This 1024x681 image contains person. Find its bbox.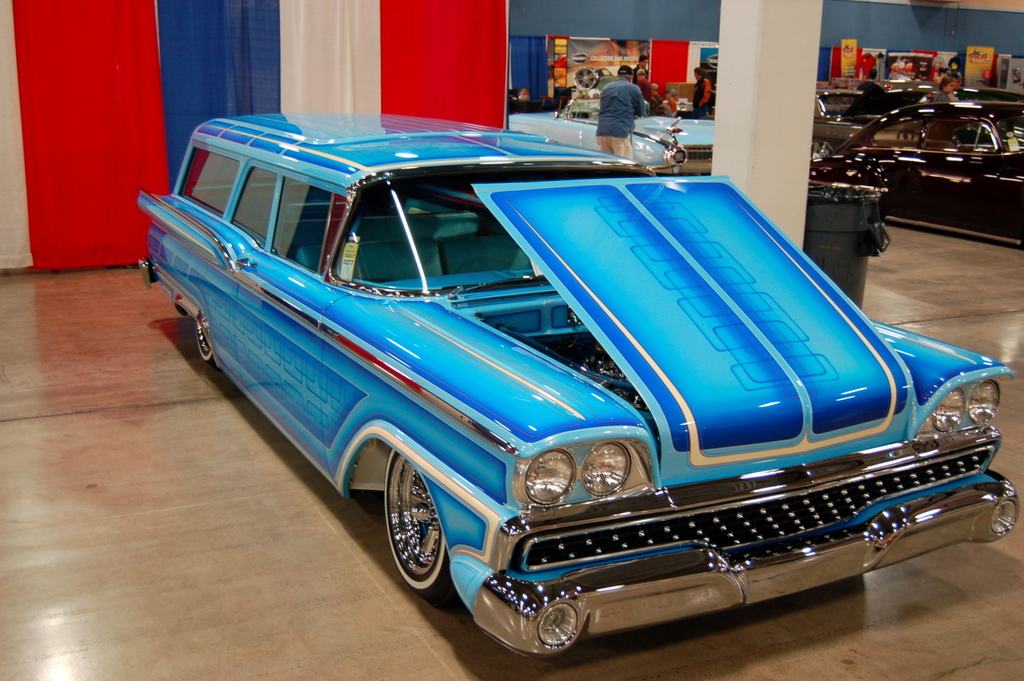
detection(691, 67, 714, 119).
